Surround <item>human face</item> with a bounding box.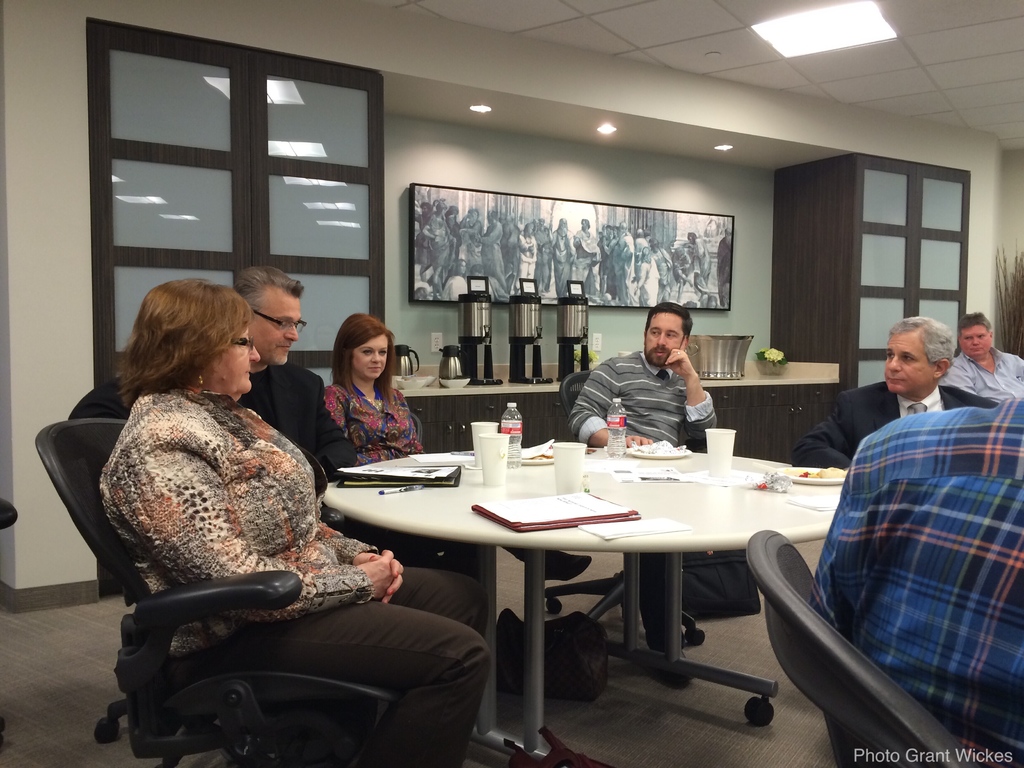
region(353, 330, 392, 383).
